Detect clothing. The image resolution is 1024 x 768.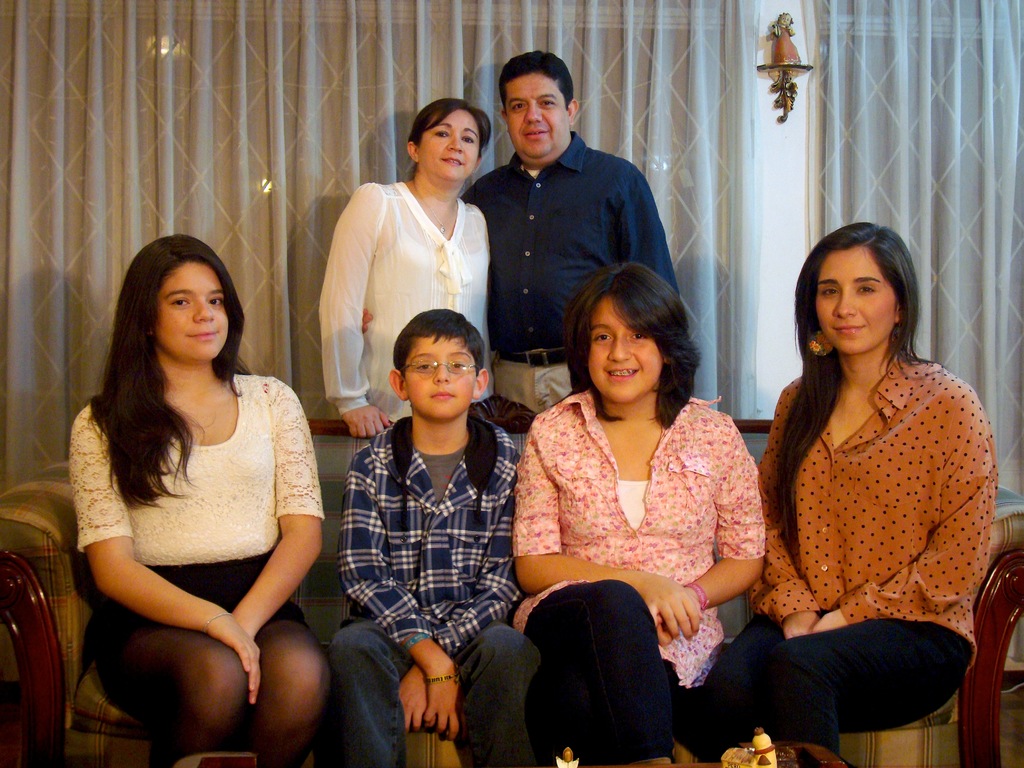
left=458, top=134, right=682, bottom=424.
